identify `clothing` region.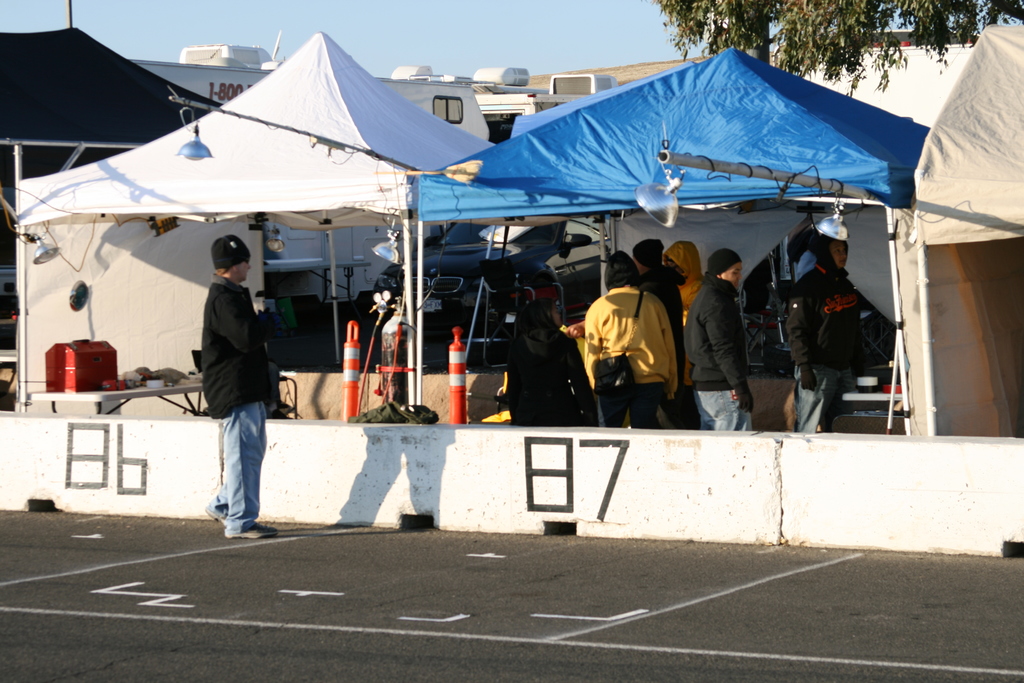
Region: region(783, 263, 846, 431).
